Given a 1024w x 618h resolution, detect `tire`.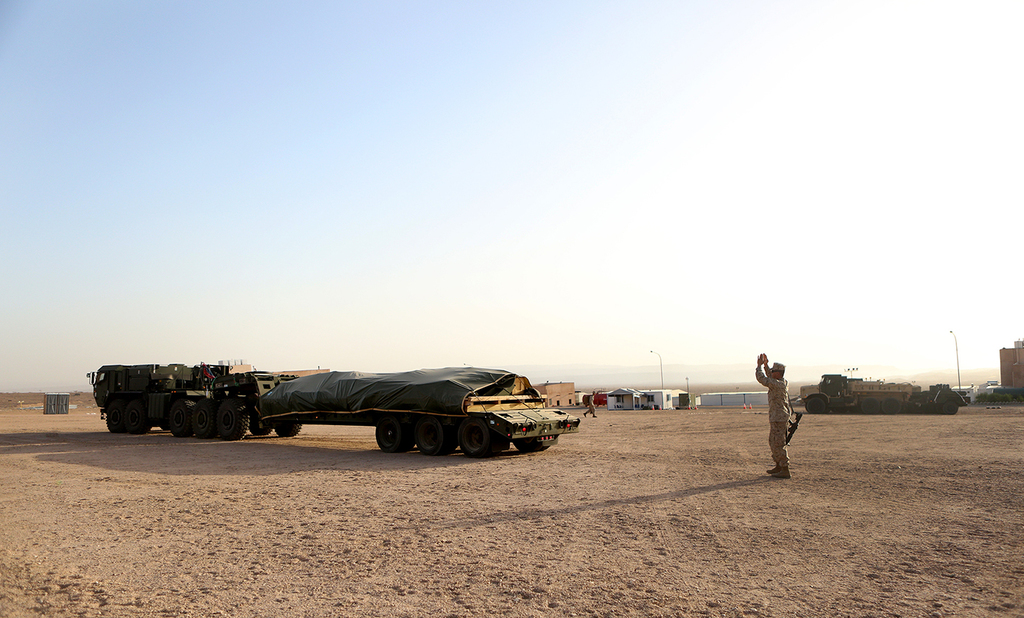
x1=461, y1=416, x2=487, y2=457.
